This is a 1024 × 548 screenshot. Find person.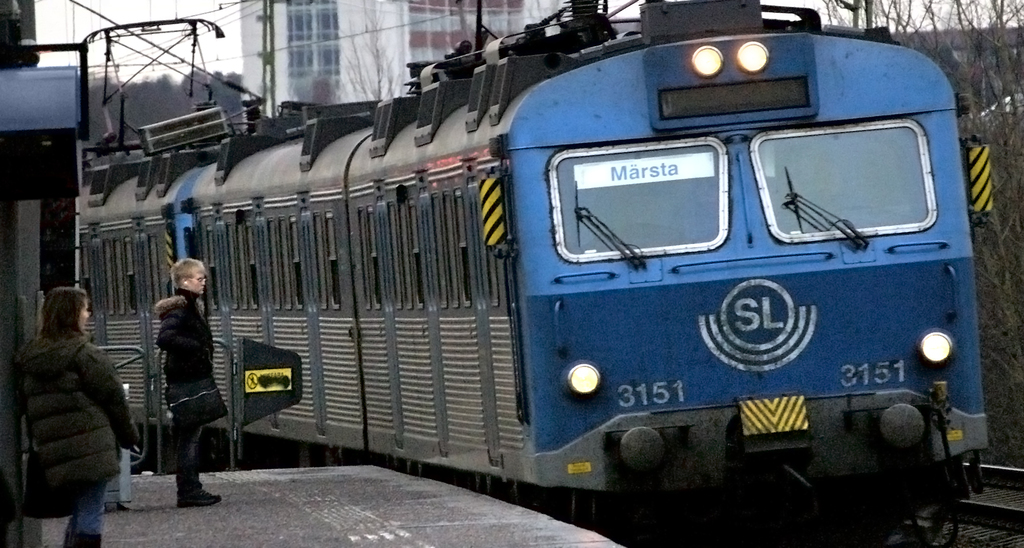
Bounding box: {"x1": 155, "y1": 258, "x2": 229, "y2": 507}.
